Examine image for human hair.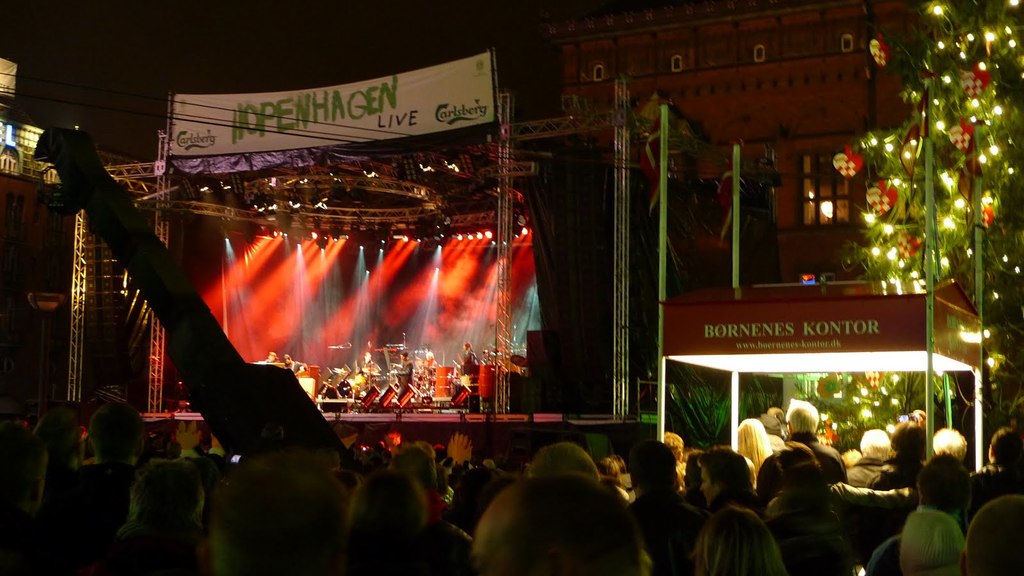
Examination result: [x1=862, y1=428, x2=890, y2=460].
